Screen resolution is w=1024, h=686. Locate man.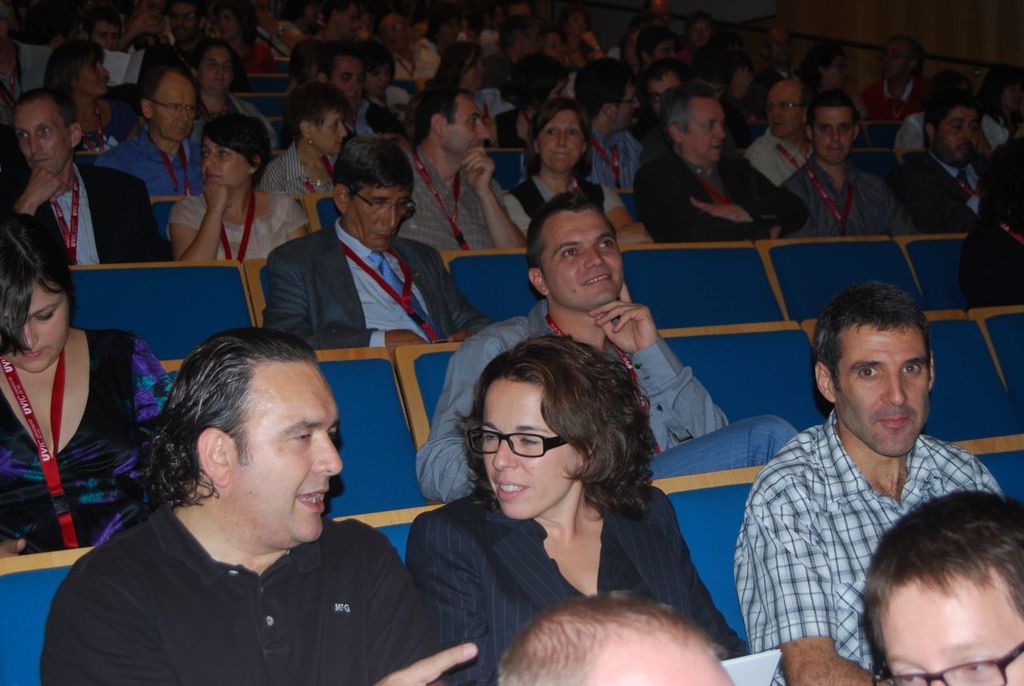
409 189 802 505.
